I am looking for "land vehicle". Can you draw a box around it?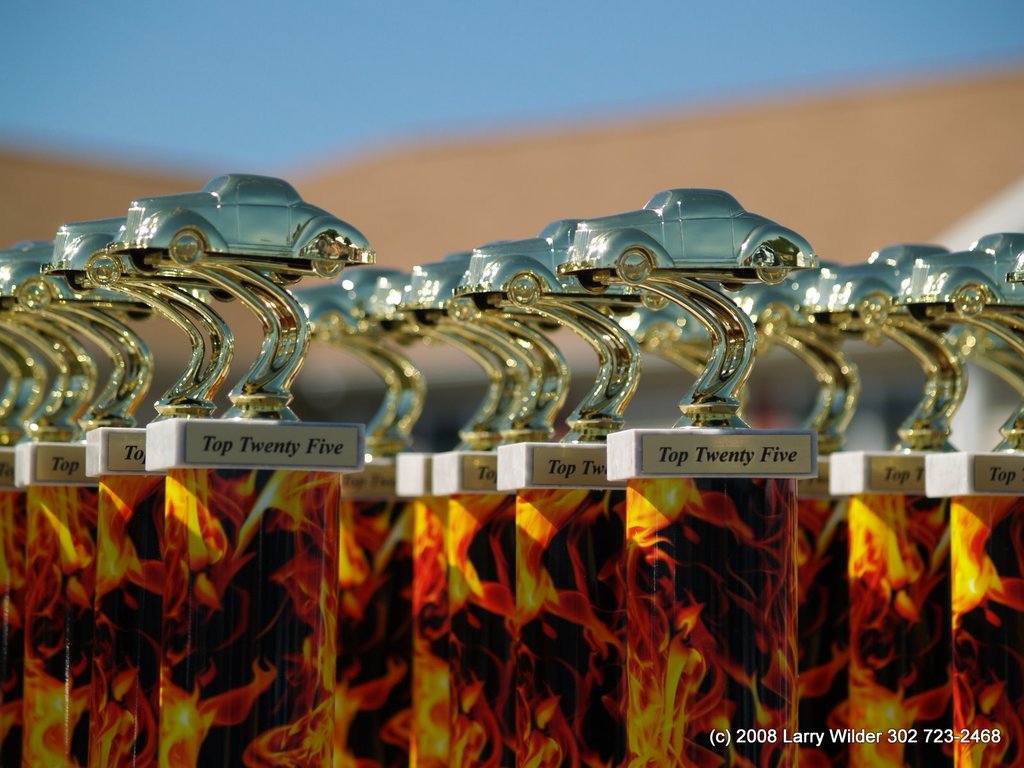
Sure, the bounding box is bbox=(47, 216, 230, 302).
